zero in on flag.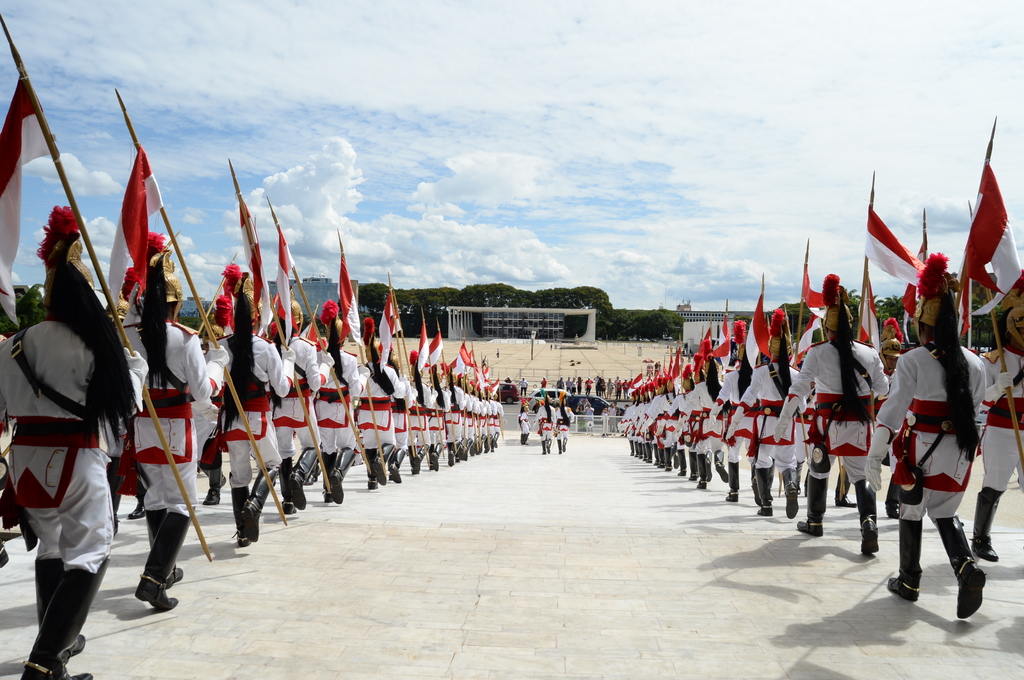
Zeroed in: locate(620, 376, 633, 402).
